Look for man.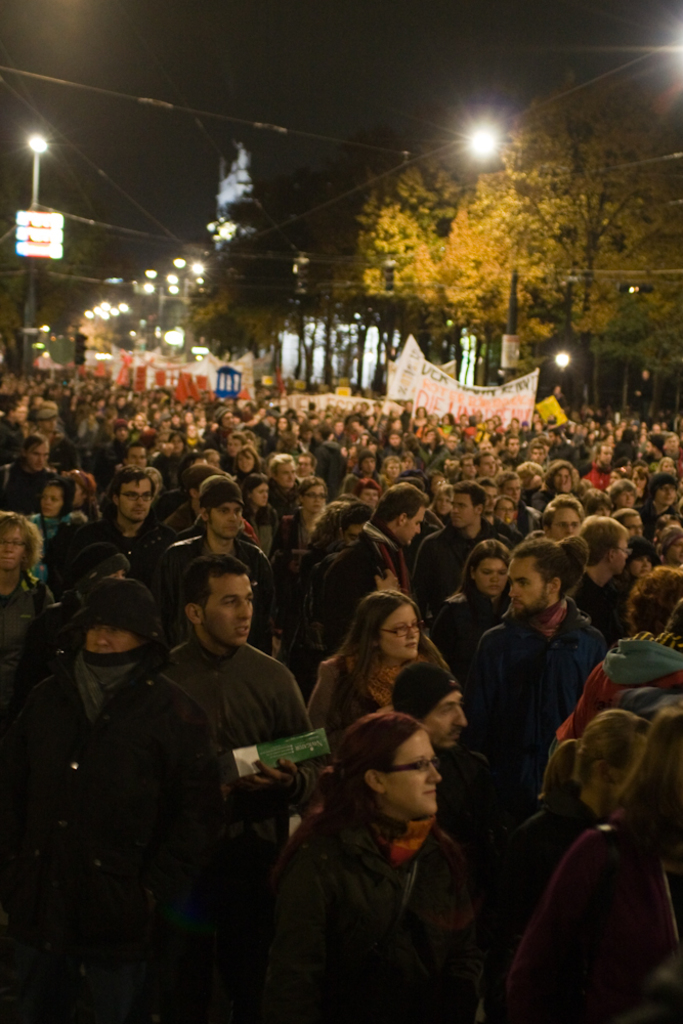
Found: (x1=468, y1=539, x2=604, y2=793).
